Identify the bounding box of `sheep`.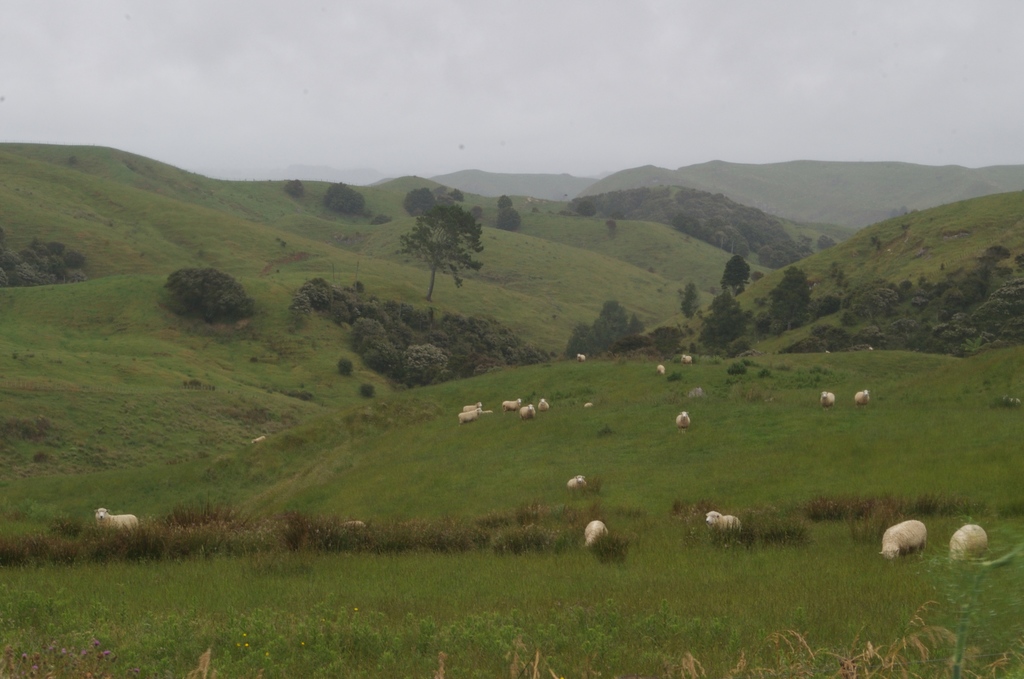
[568,475,588,490].
